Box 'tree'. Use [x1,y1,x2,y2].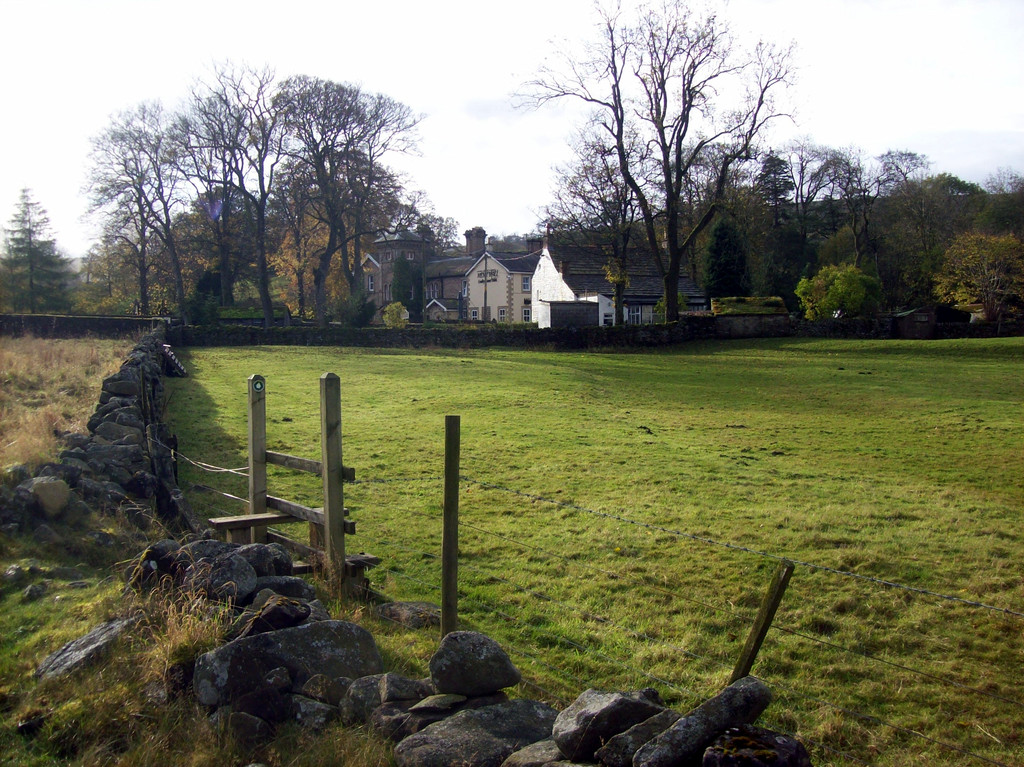
[503,0,797,322].
